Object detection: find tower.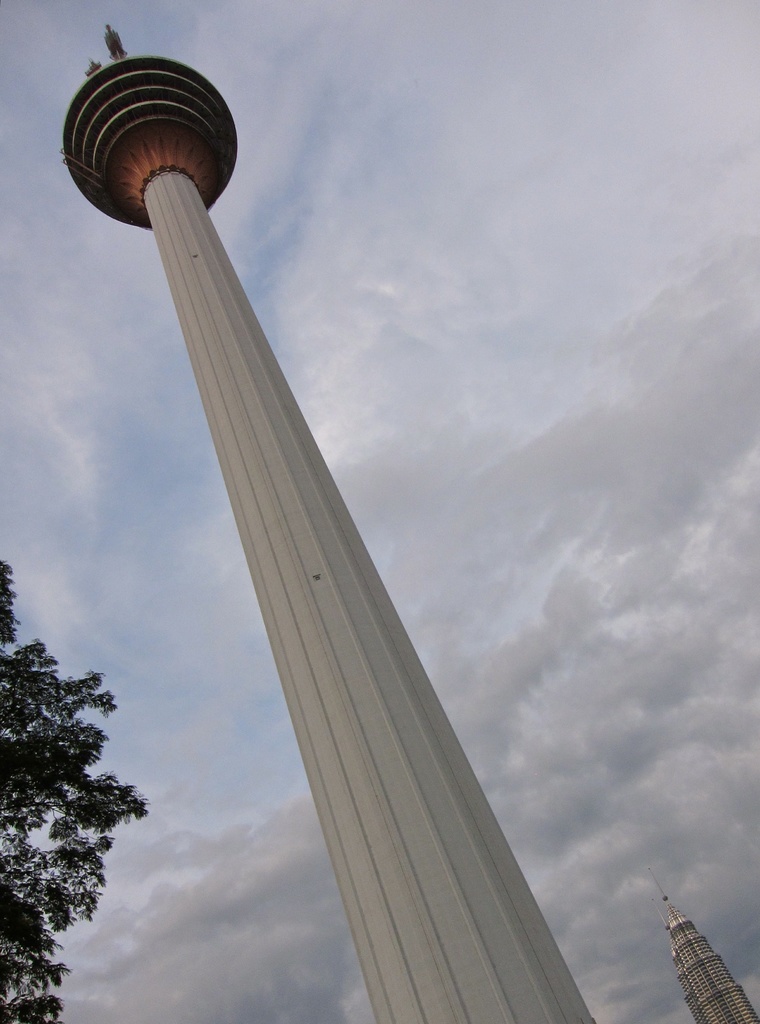
[x1=651, y1=865, x2=758, y2=1023].
